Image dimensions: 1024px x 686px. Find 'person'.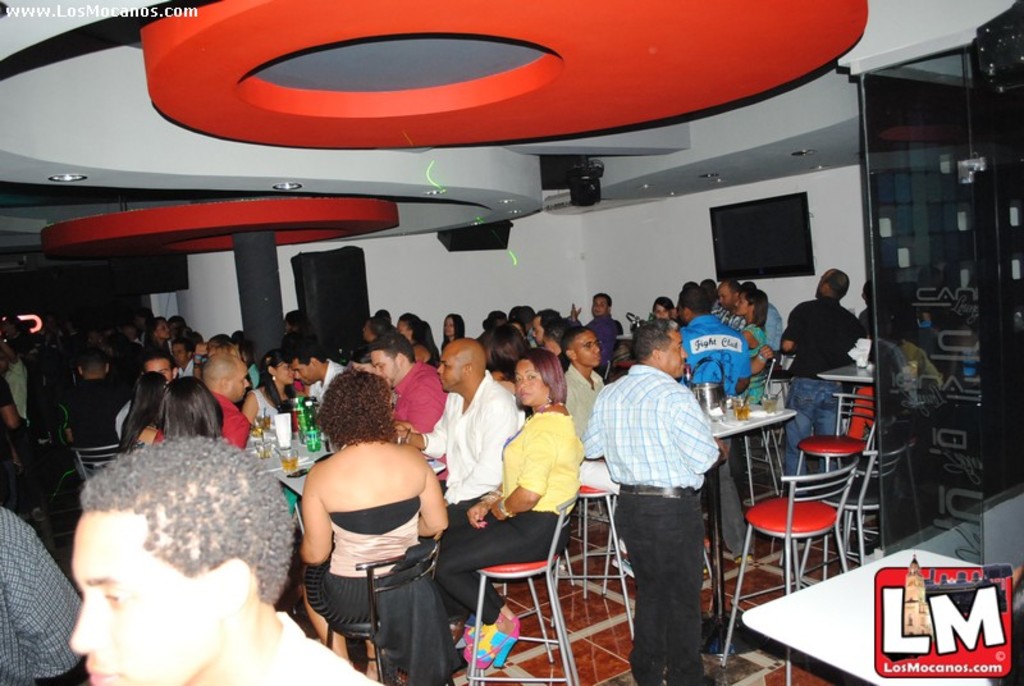
<box>142,358,166,363</box>.
